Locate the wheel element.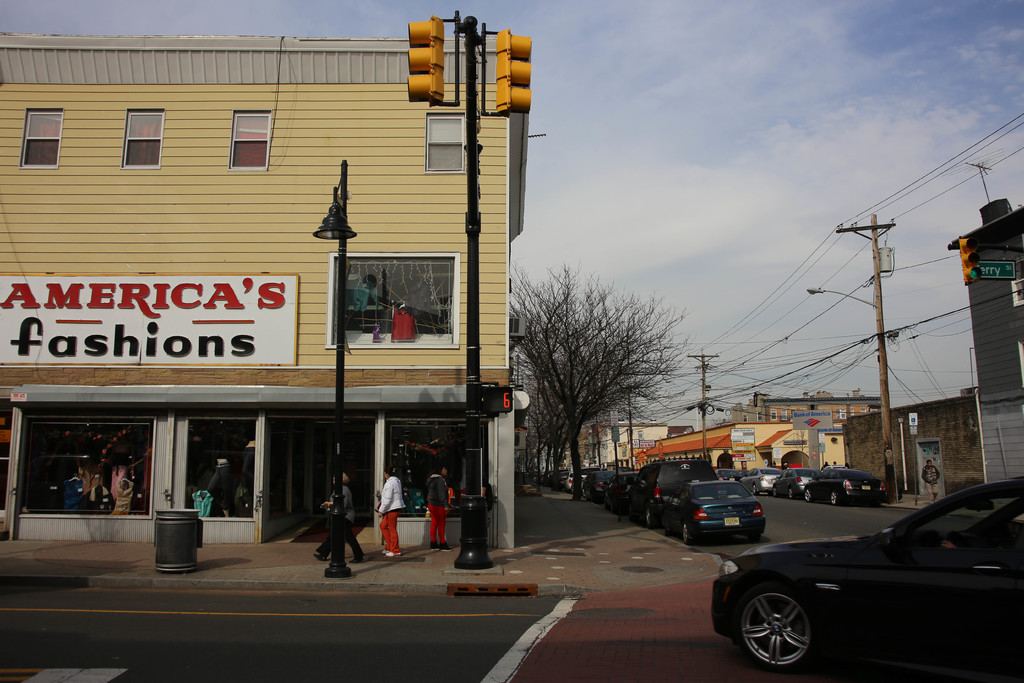
Element bbox: bbox=(740, 576, 830, 668).
